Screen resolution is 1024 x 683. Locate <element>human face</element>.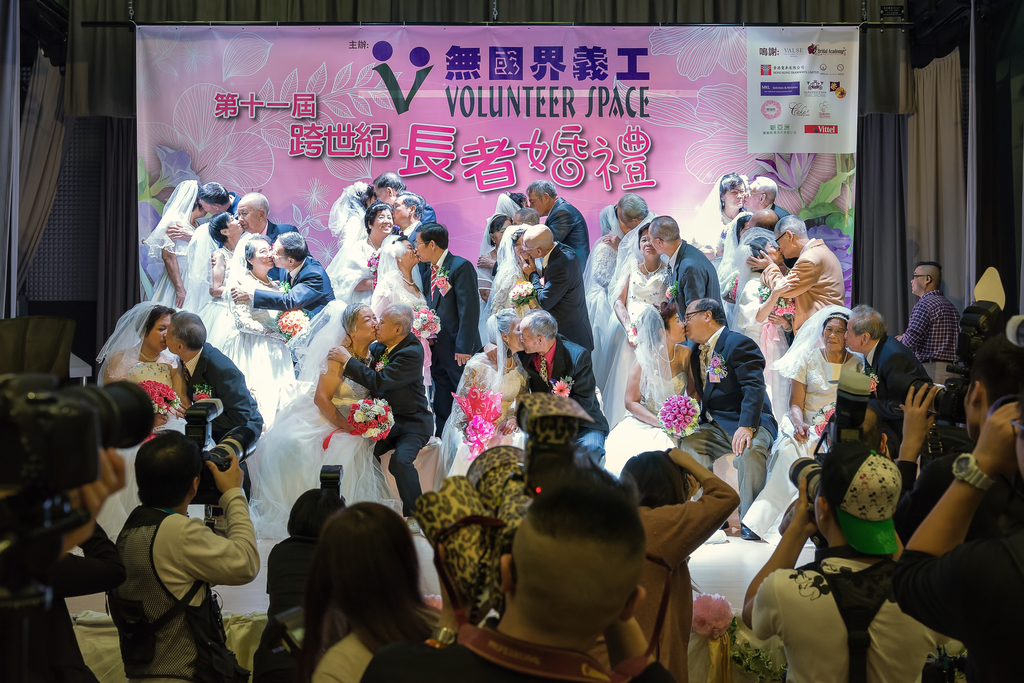
locate(515, 238, 525, 259).
